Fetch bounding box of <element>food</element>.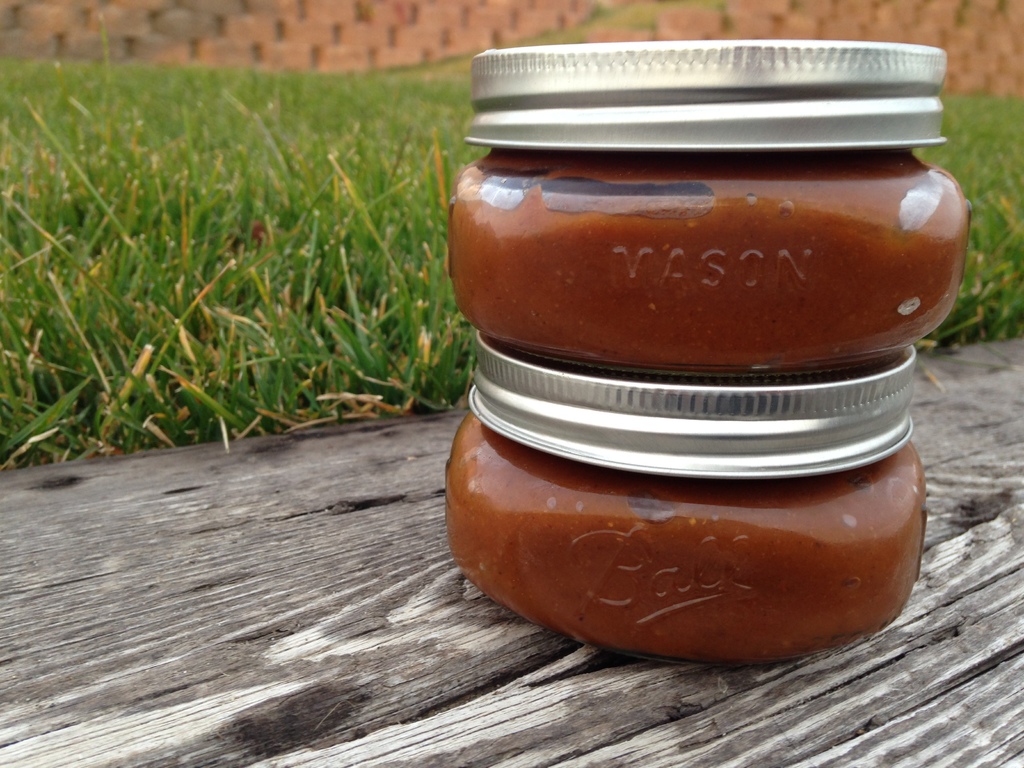
Bbox: select_region(442, 416, 929, 668).
